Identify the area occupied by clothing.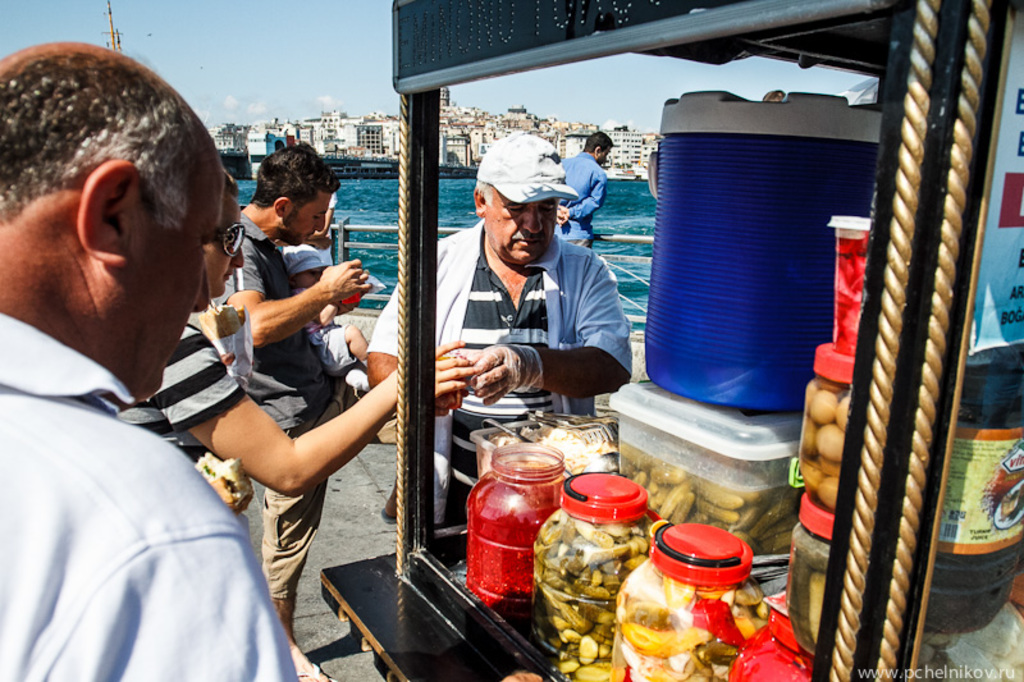
Area: (x1=366, y1=214, x2=636, y2=523).
